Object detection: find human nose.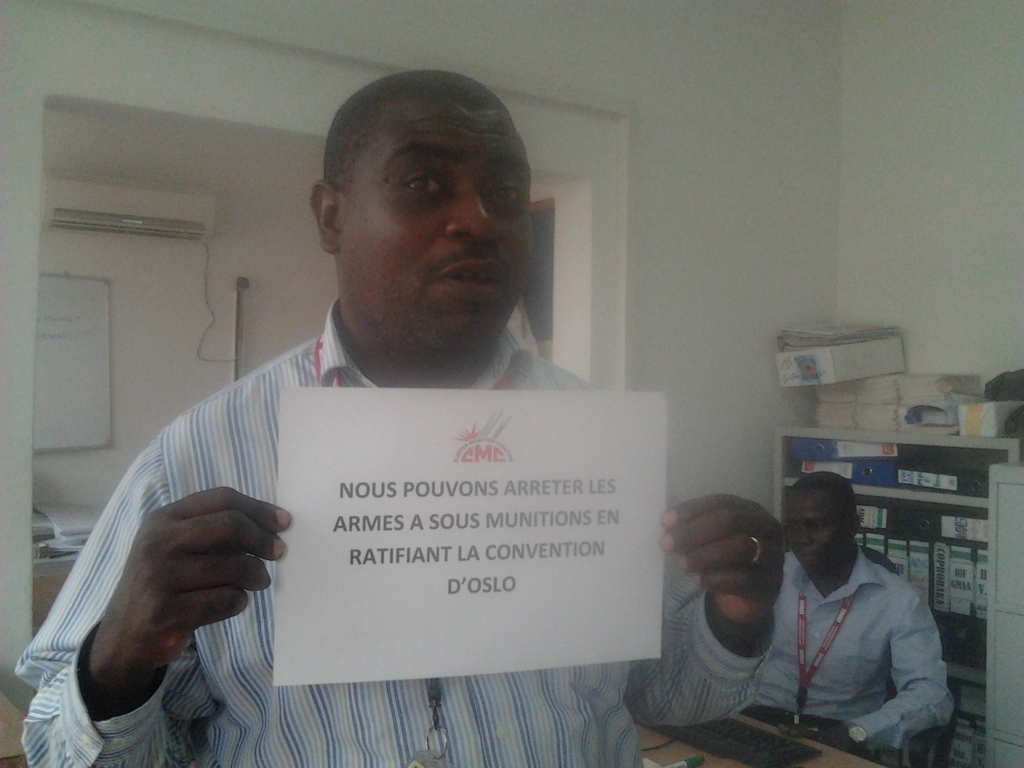
Rect(451, 173, 506, 237).
